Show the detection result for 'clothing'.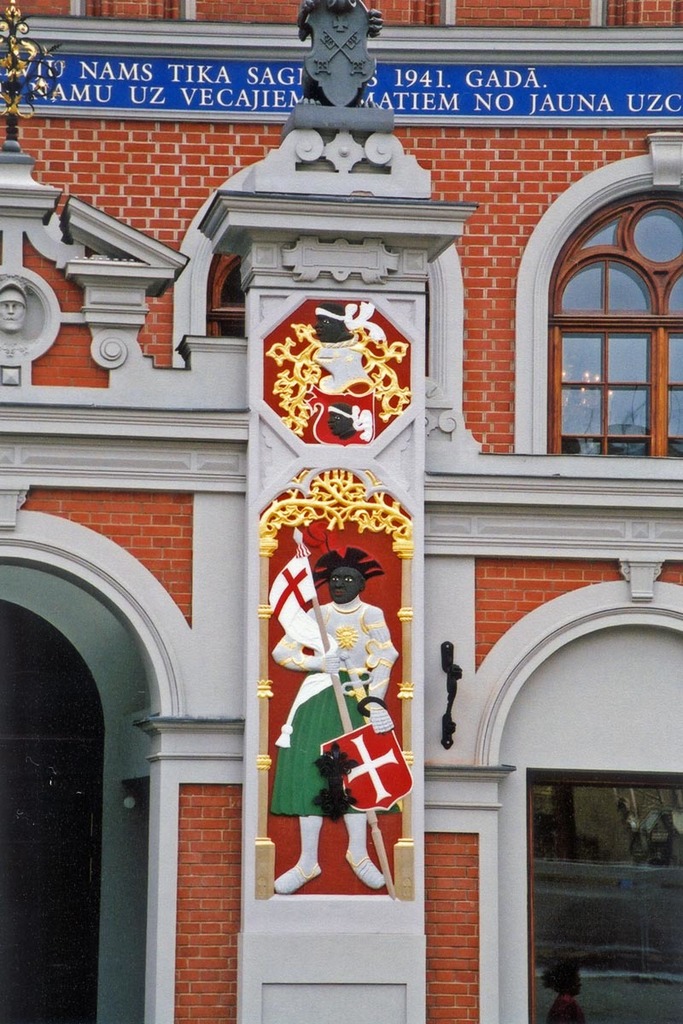
bbox=[274, 591, 400, 810].
